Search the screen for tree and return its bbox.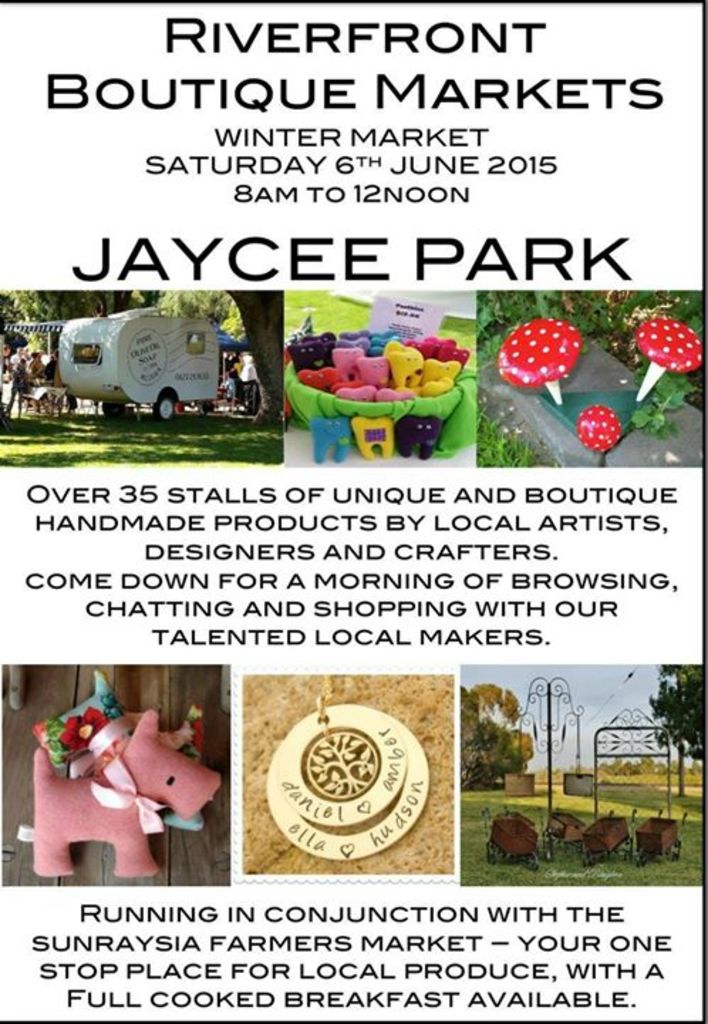
Found: (x1=651, y1=660, x2=707, y2=764).
